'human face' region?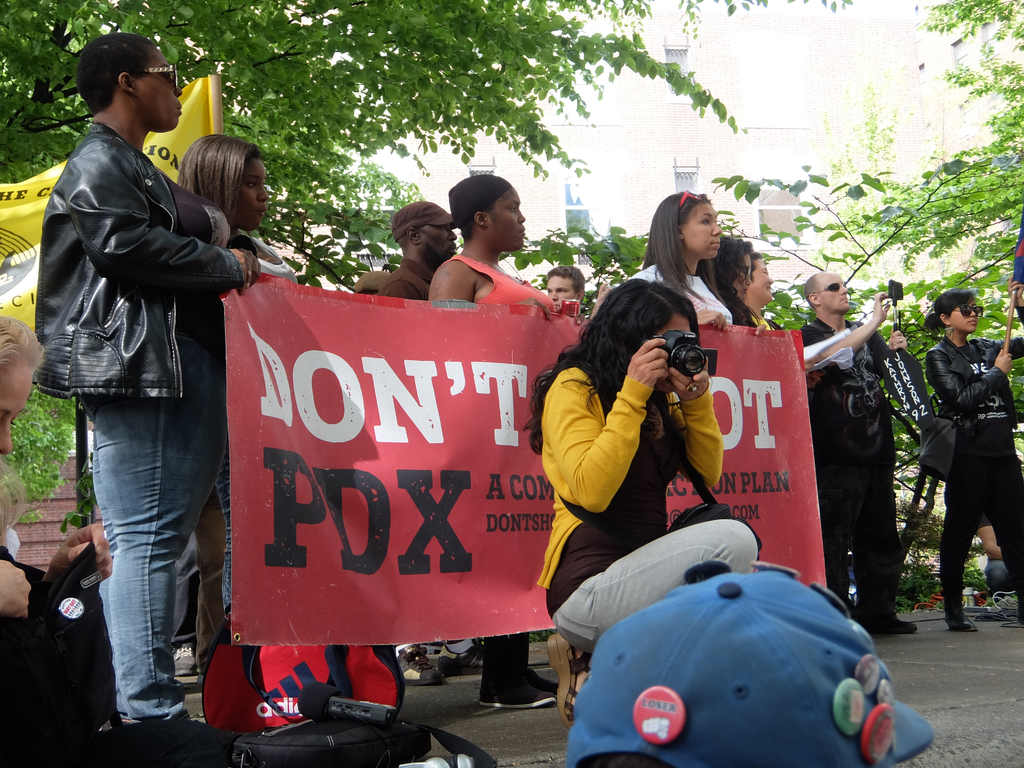
<region>950, 303, 978, 333</region>
